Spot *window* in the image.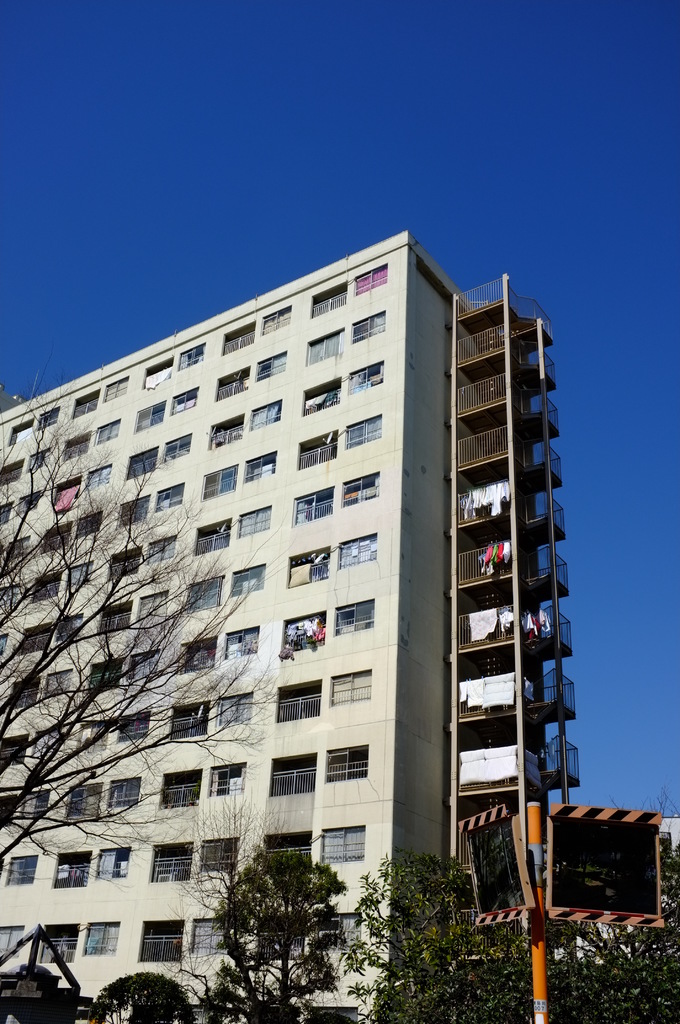
*window* found at (344,410,385,450).
